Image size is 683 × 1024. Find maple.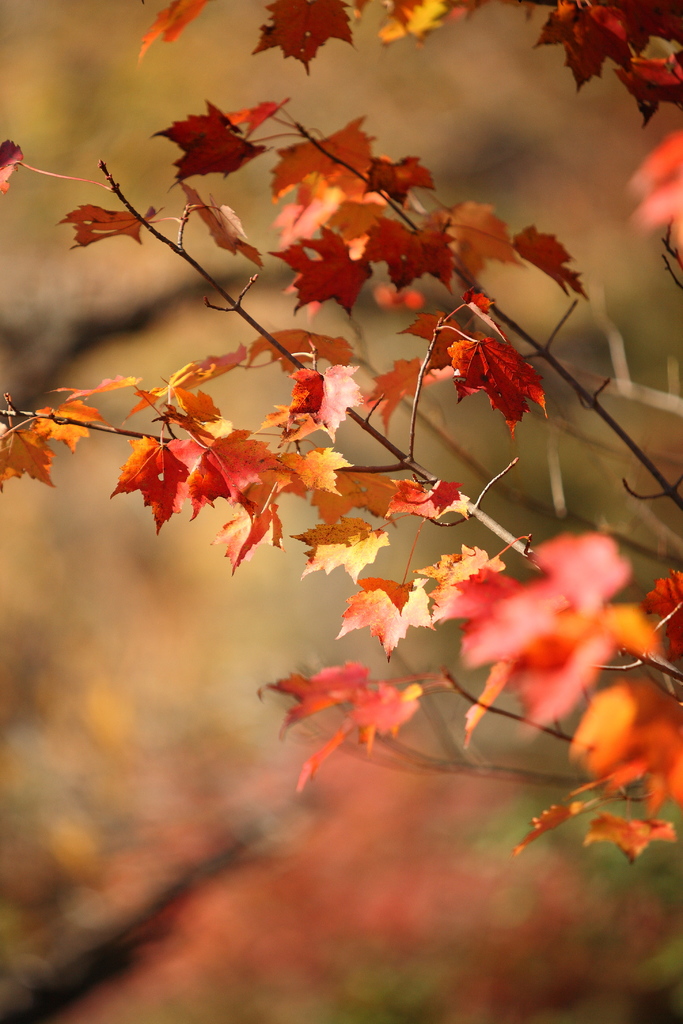
pyautogui.locateOnScreen(0, 0, 682, 863).
